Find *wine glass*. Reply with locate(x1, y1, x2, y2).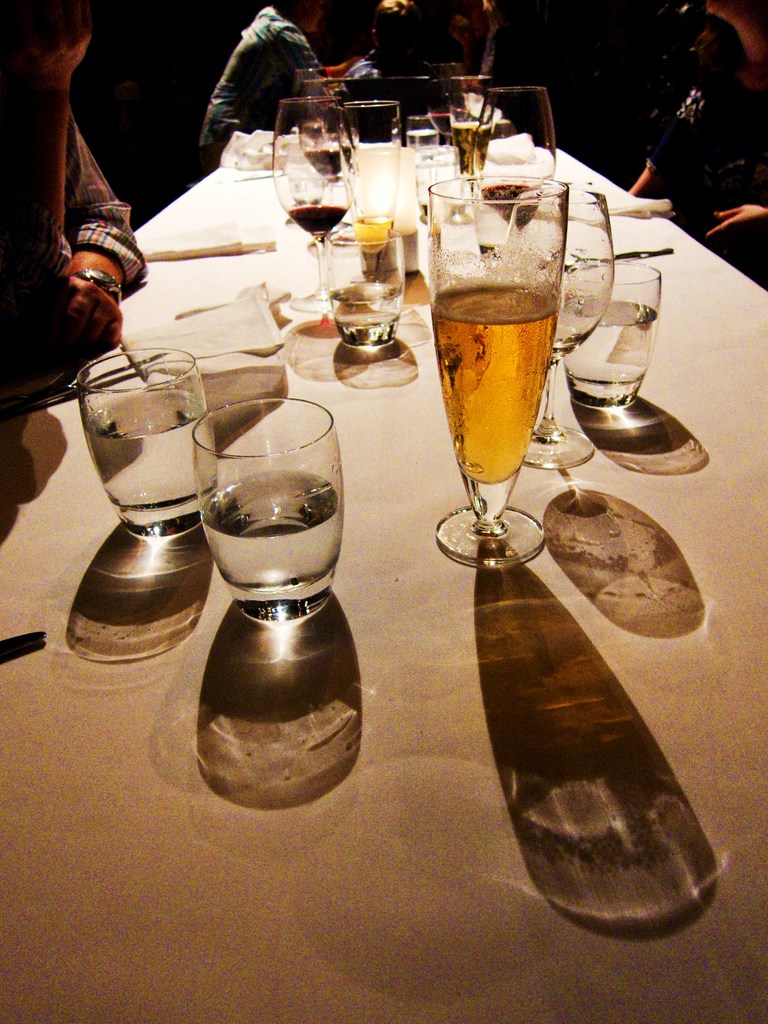
locate(513, 186, 616, 468).
